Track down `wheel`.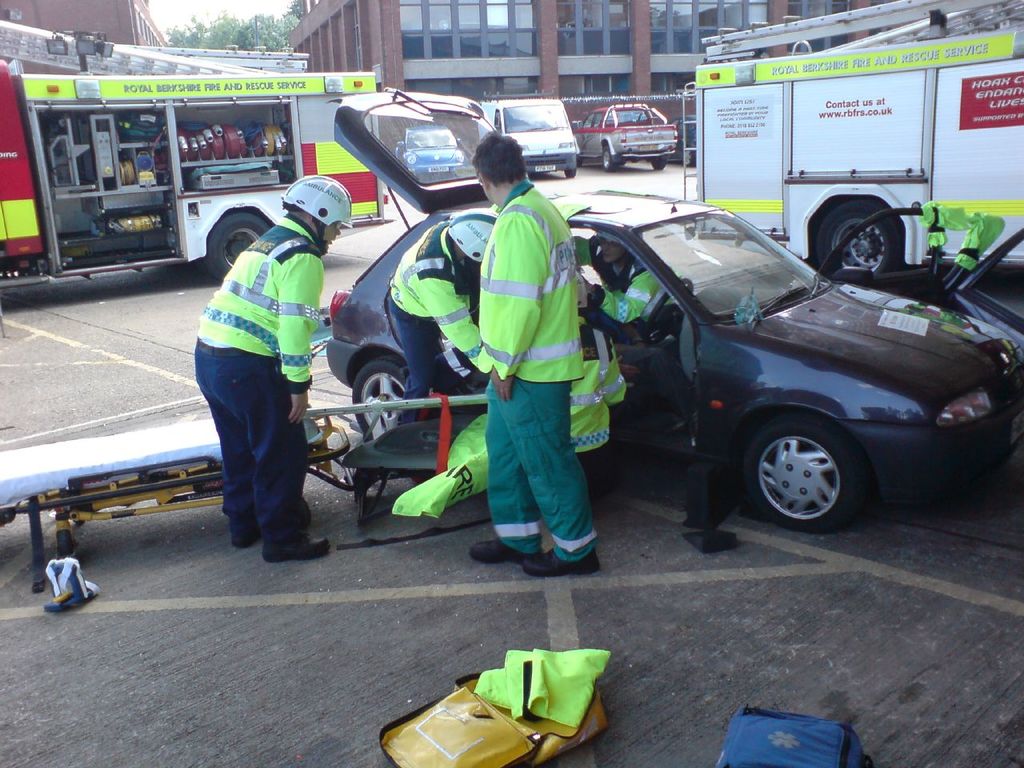
Tracked to box(350, 354, 412, 440).
